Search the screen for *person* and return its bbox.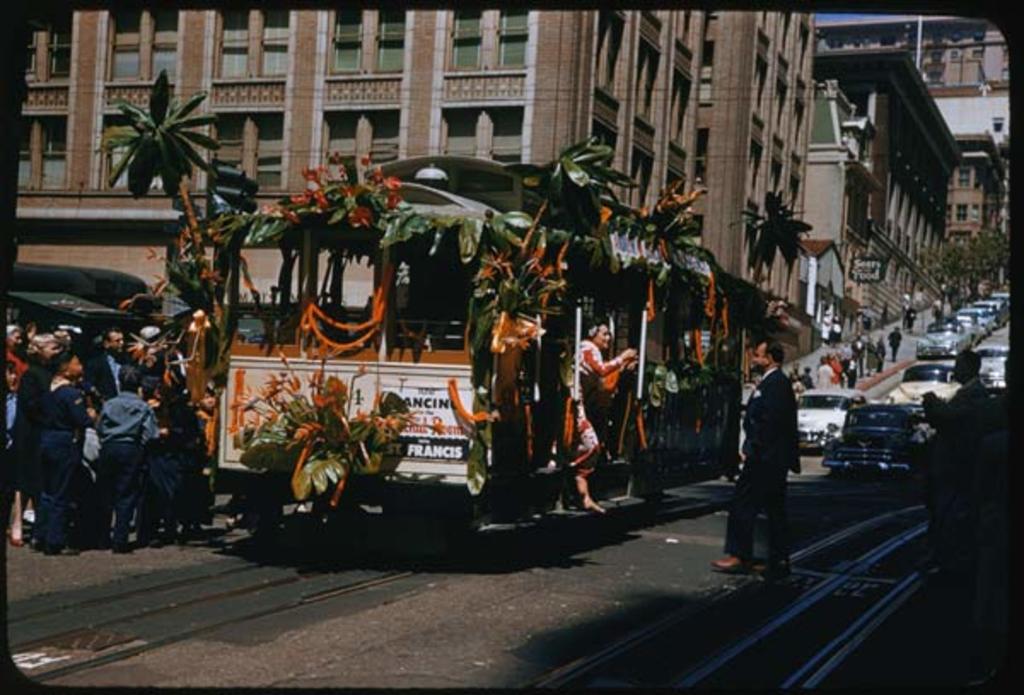
Found: 558,312,643,512.
